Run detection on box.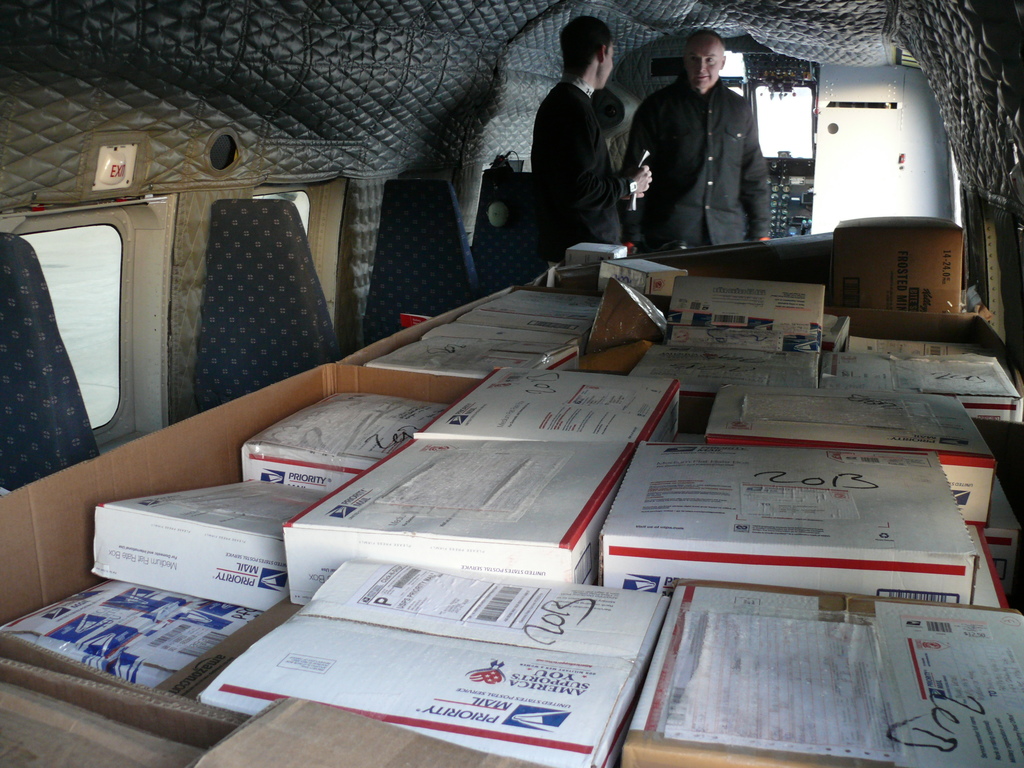
Result: x1=281 y1=431 x2=649 y2=610.
